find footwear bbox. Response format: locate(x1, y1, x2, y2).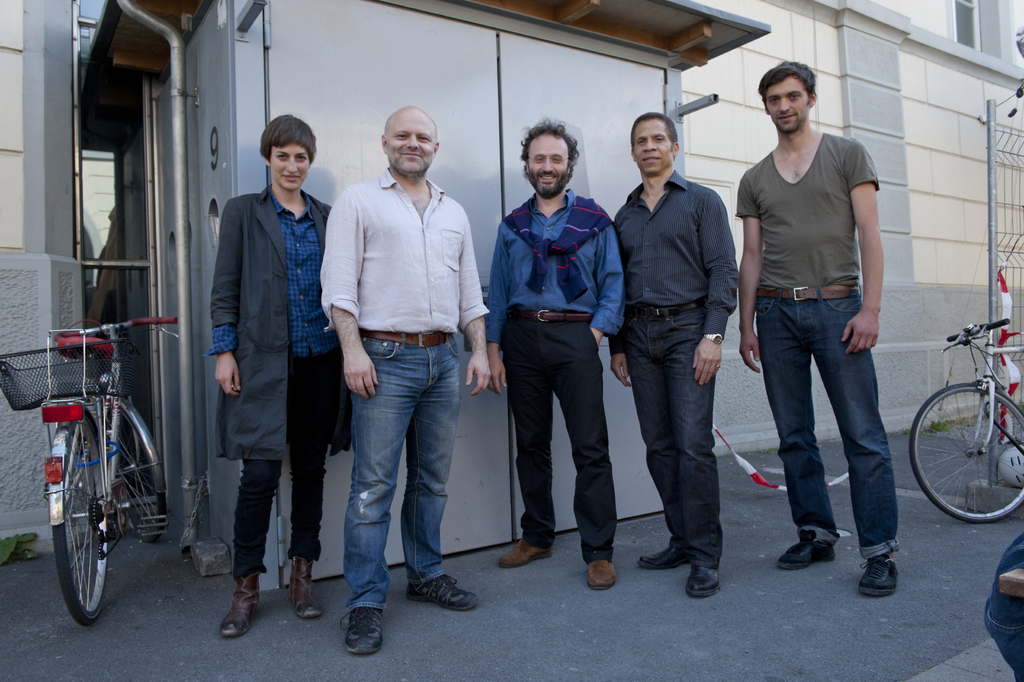
locate(496, 538, 553, 568).
